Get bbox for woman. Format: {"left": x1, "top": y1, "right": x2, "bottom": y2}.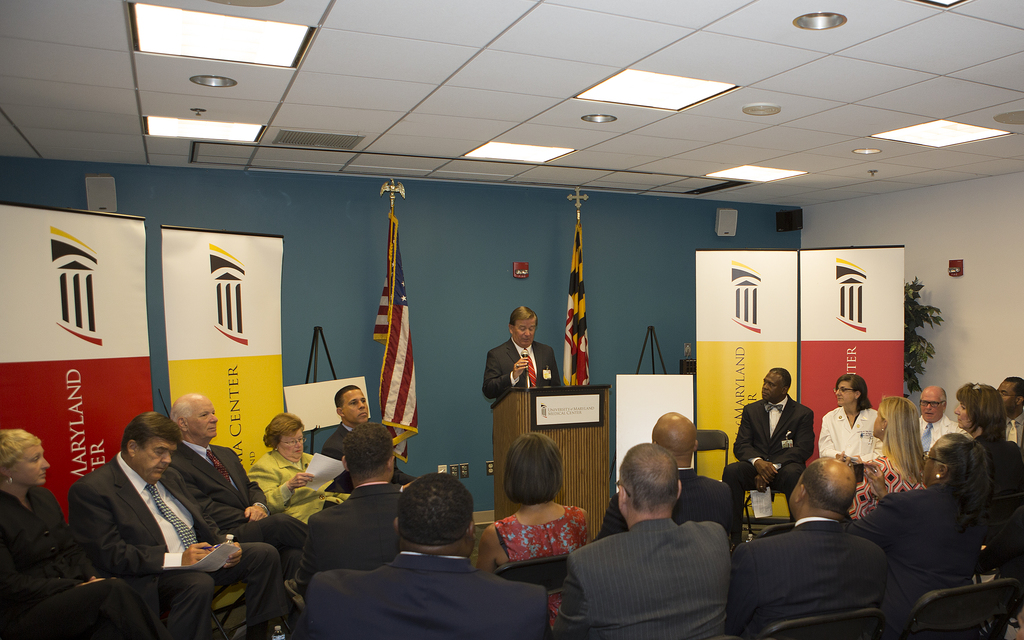
{"left": 0, "top": 429, "right": 171, "bottom": 639}.
